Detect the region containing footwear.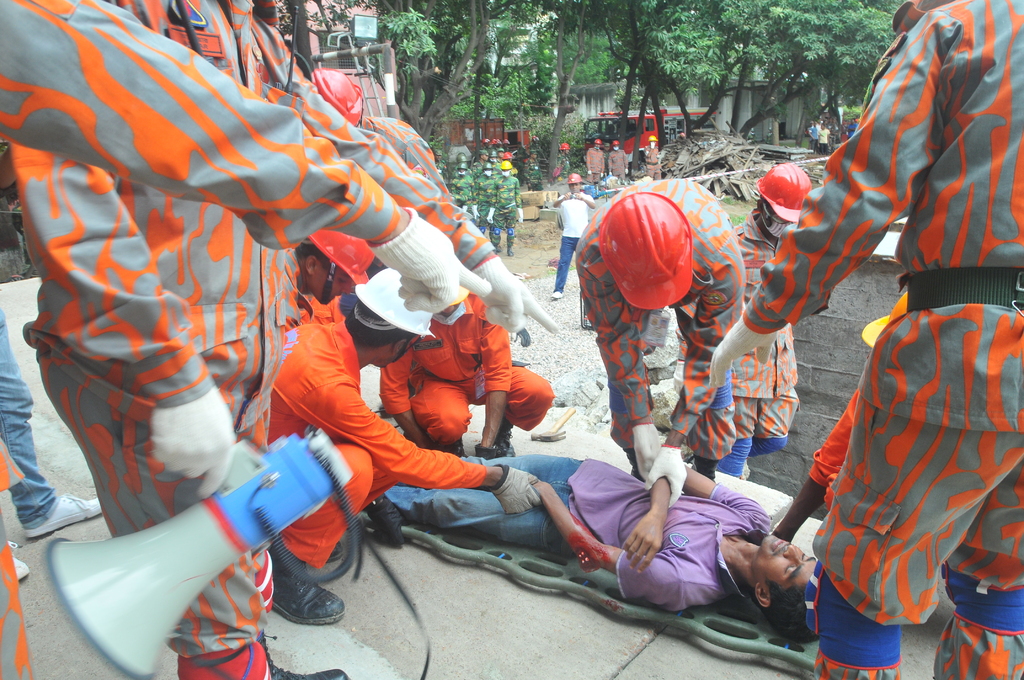
region(8, 541, 31, 580).
